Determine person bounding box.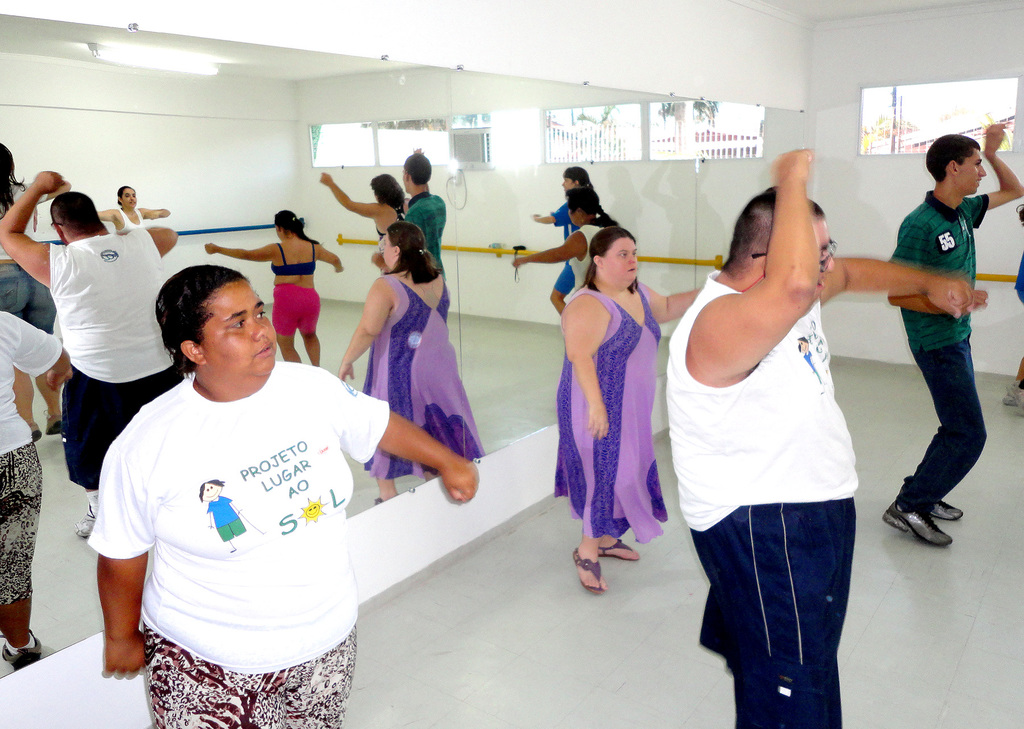
Determined: BBox(554, 225, 706, 597).
